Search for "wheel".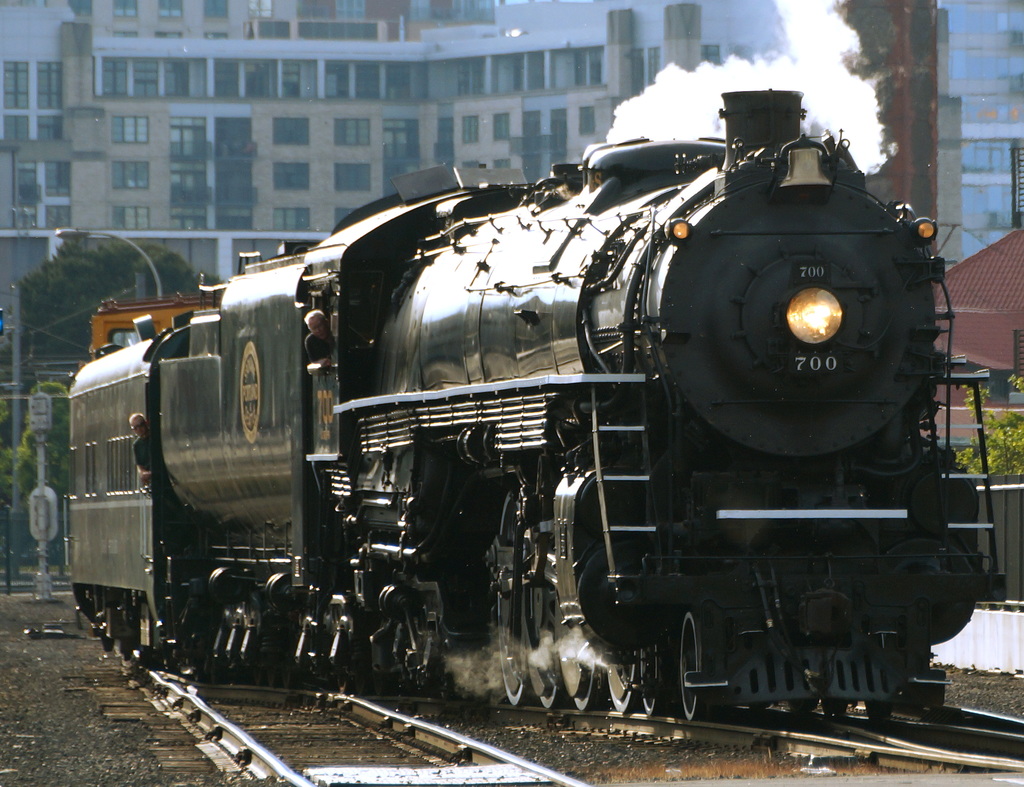
Found at bbox=(523, 590, 566, 710).
